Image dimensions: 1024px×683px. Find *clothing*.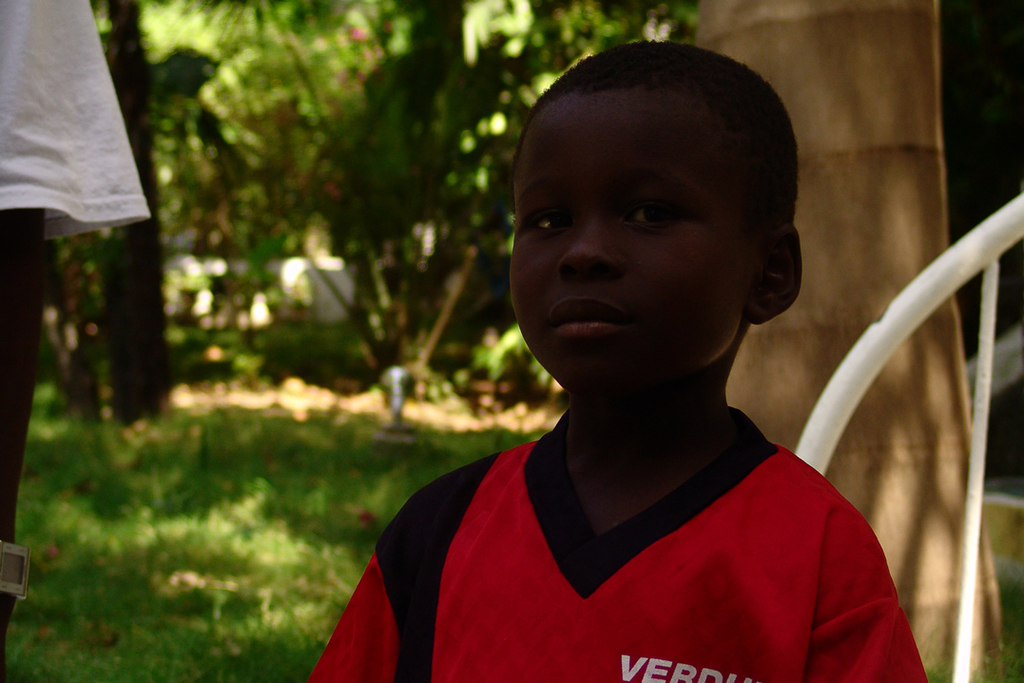
box=[308, 405, 929, 682].
